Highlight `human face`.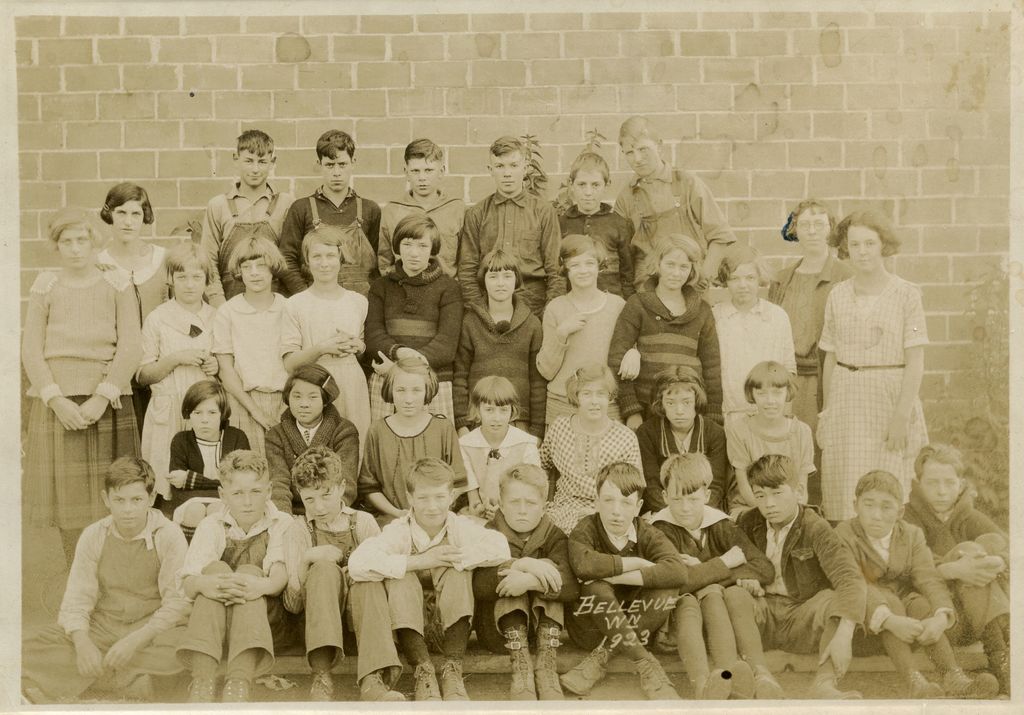
Highlighted region: <bbox>662, 391, 695, 425</bbox>.
